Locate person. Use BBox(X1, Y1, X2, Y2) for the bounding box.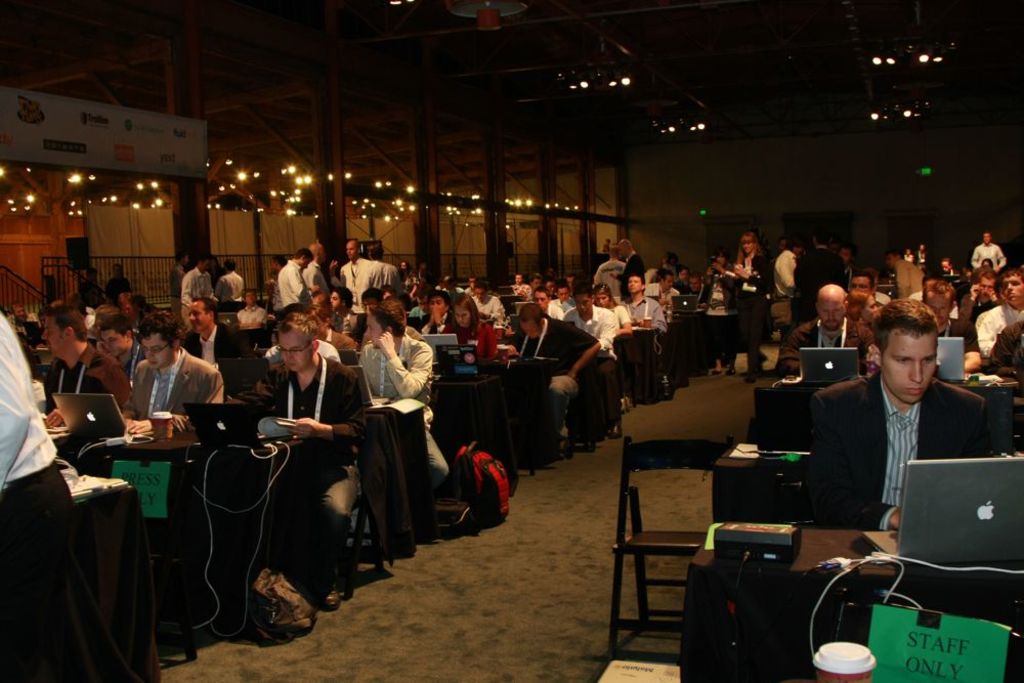
BBox(773, 278, 865, 382).
